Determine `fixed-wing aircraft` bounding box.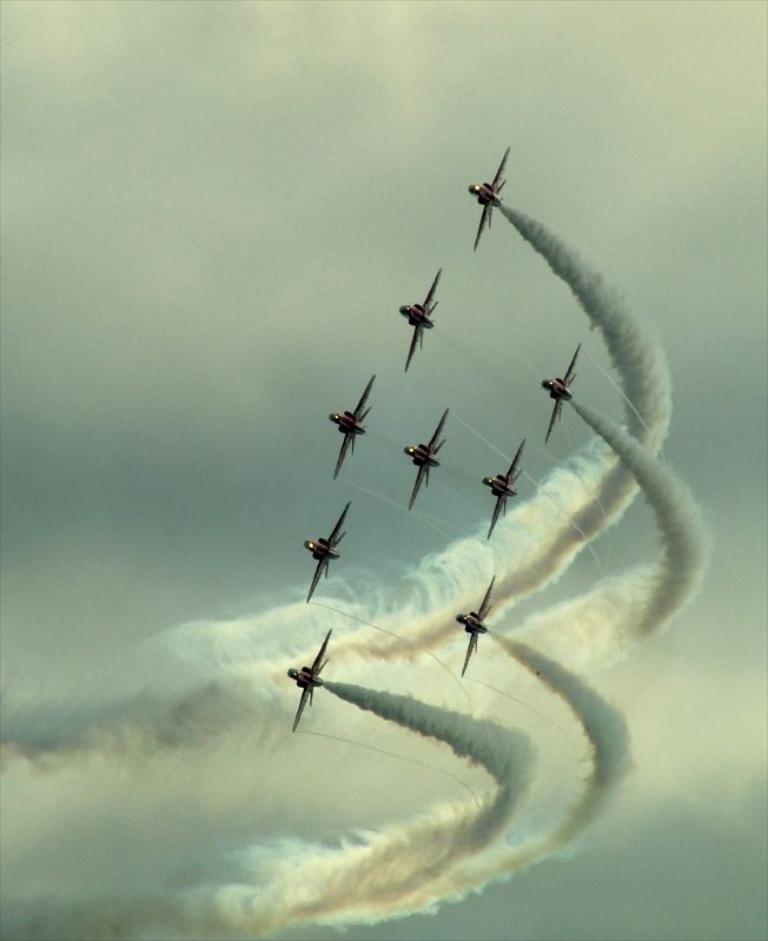
Determined: <region>468, 143, 518, 253</region>.
